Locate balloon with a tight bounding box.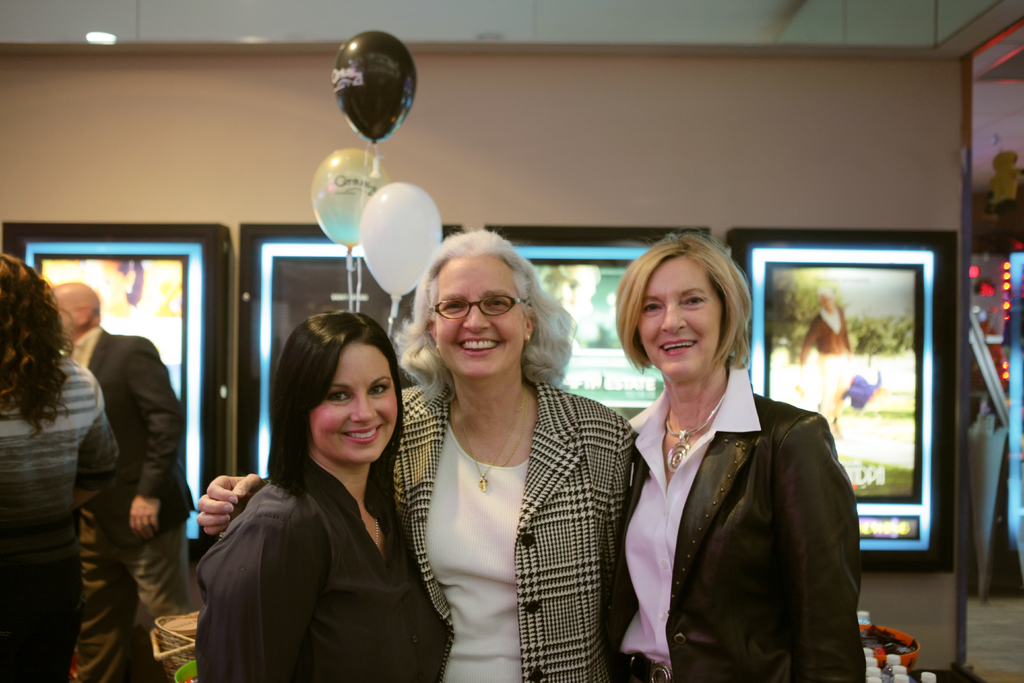
locate(330, 31, 419, 142).
